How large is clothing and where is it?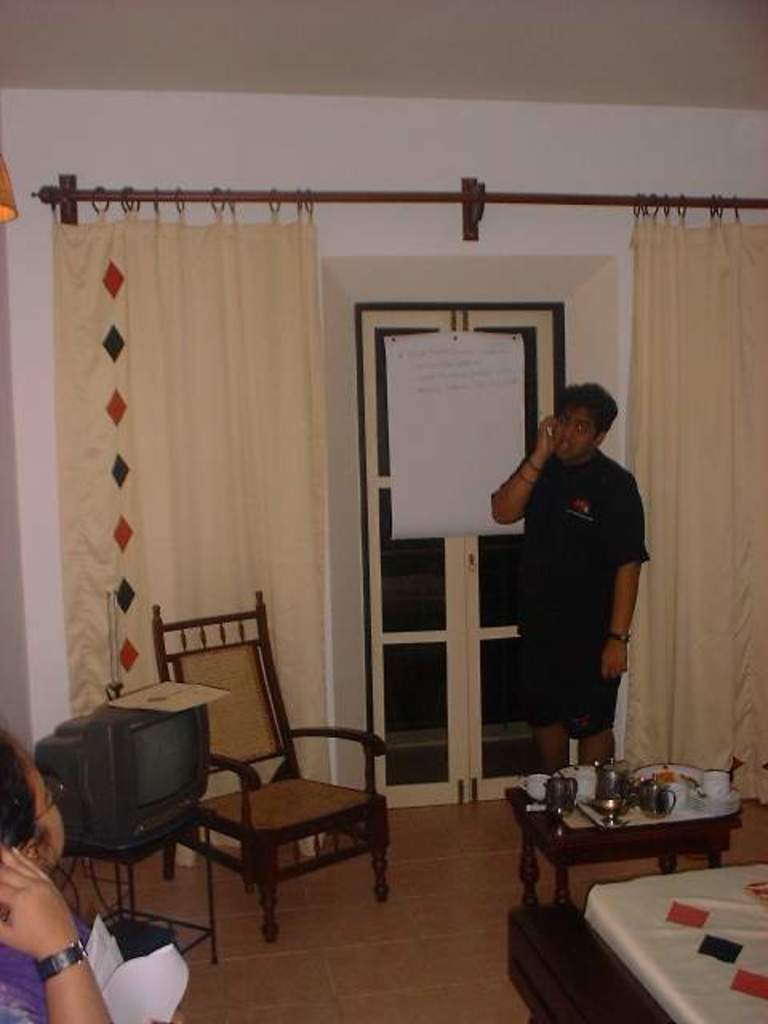
Bounding box: crop(0, 894, 176, 1022).
